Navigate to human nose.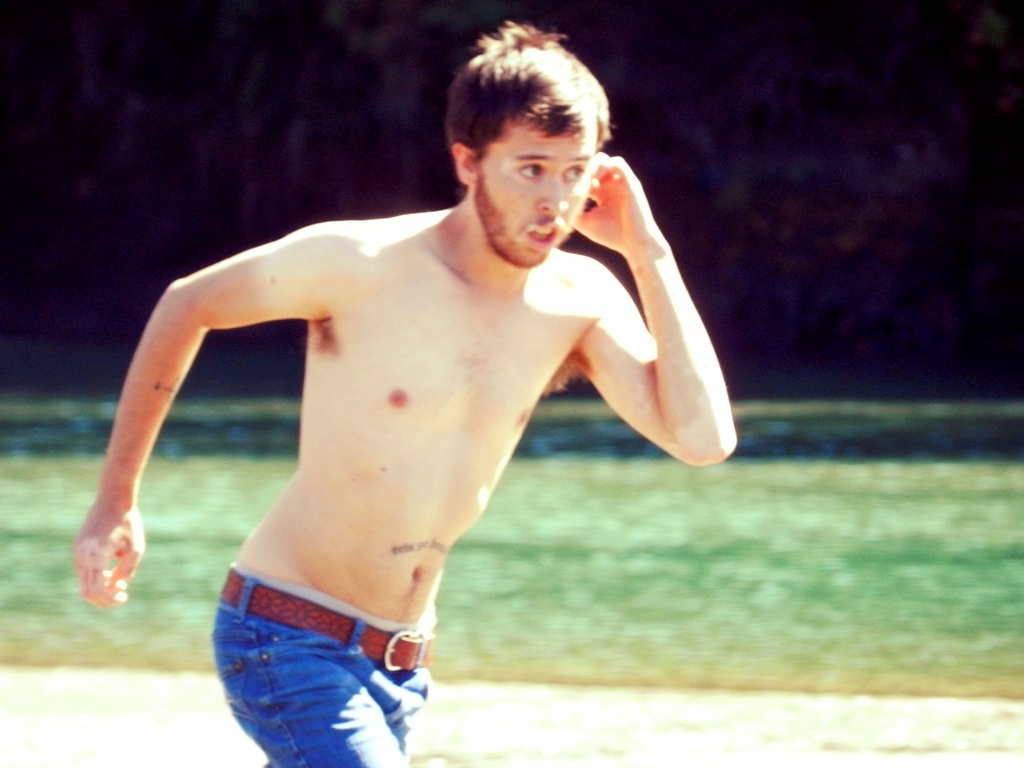
Navigation target: locate(533, 170, 573, 214).
